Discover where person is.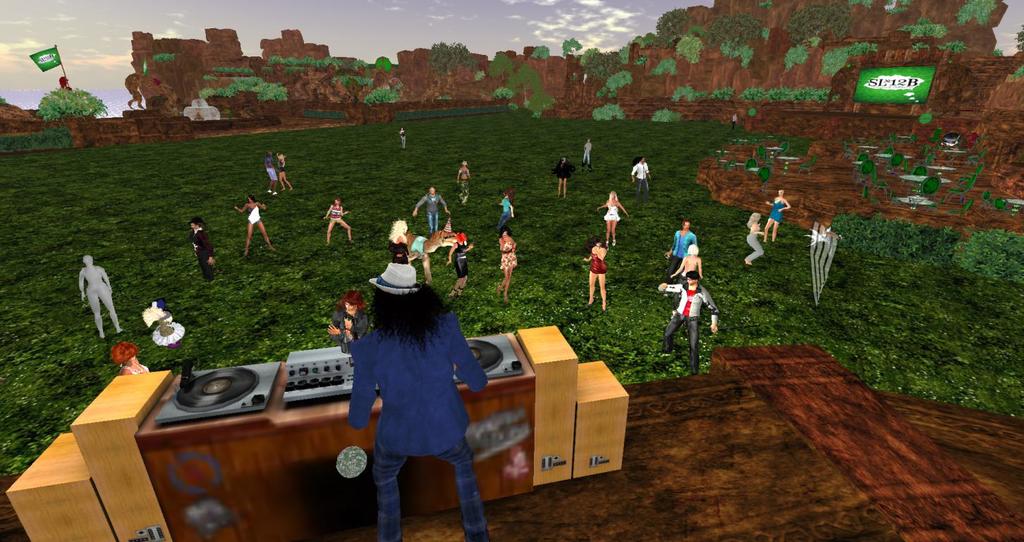
Discovered at bbox=[596, 193, 626, 241].
